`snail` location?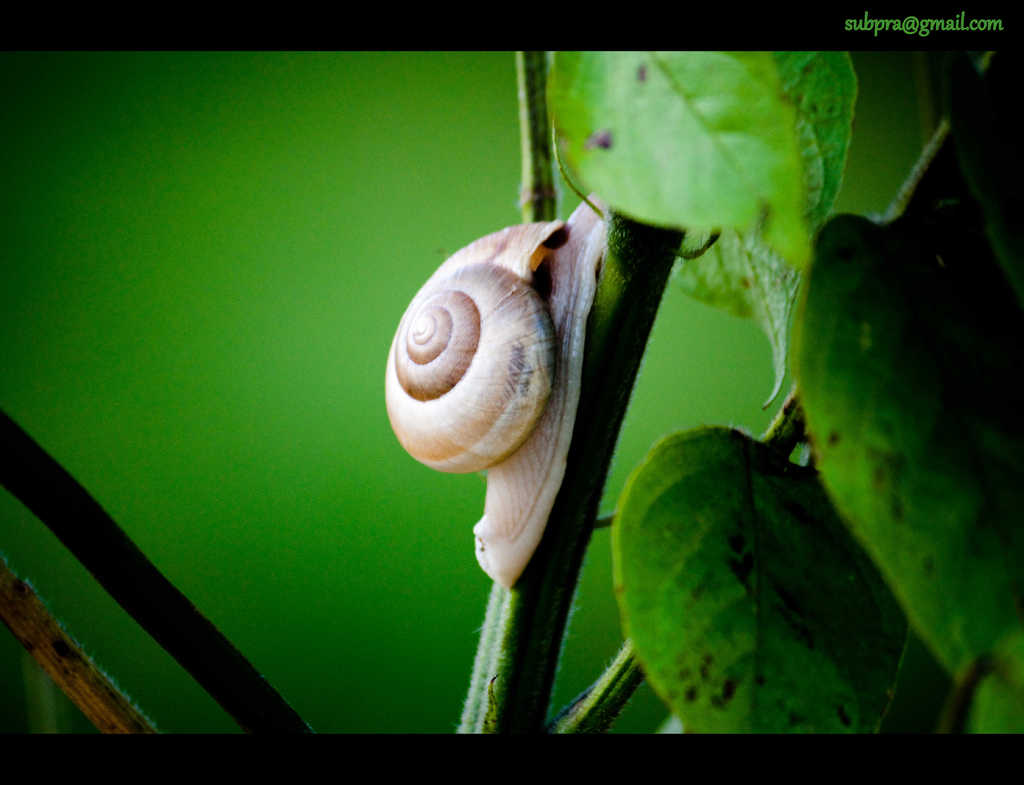
rect(378, 190, 613, 594)
